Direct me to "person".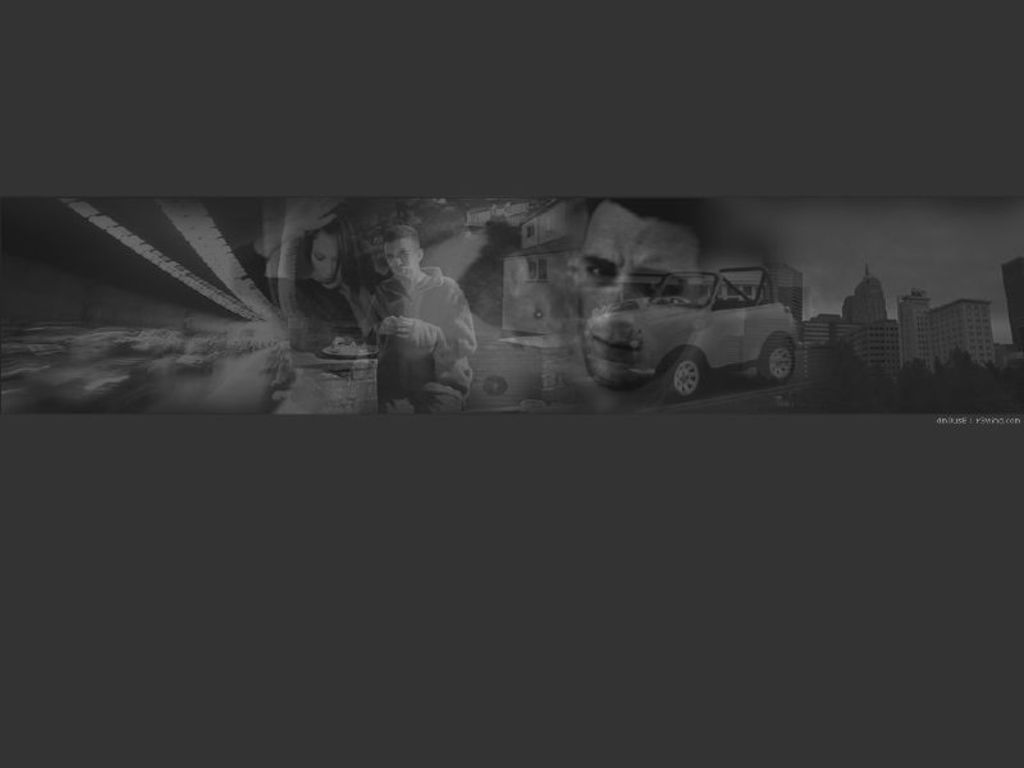
Direction: <region>357, 225, 476, 412</region>.
